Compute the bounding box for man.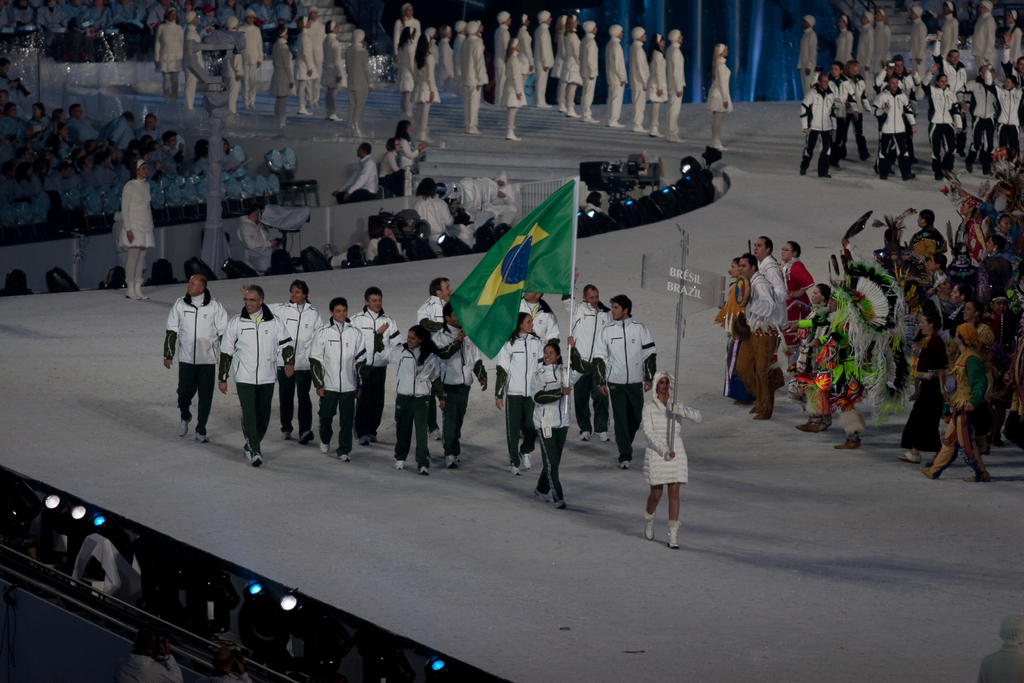
rect(534, 9, 557, 110).
